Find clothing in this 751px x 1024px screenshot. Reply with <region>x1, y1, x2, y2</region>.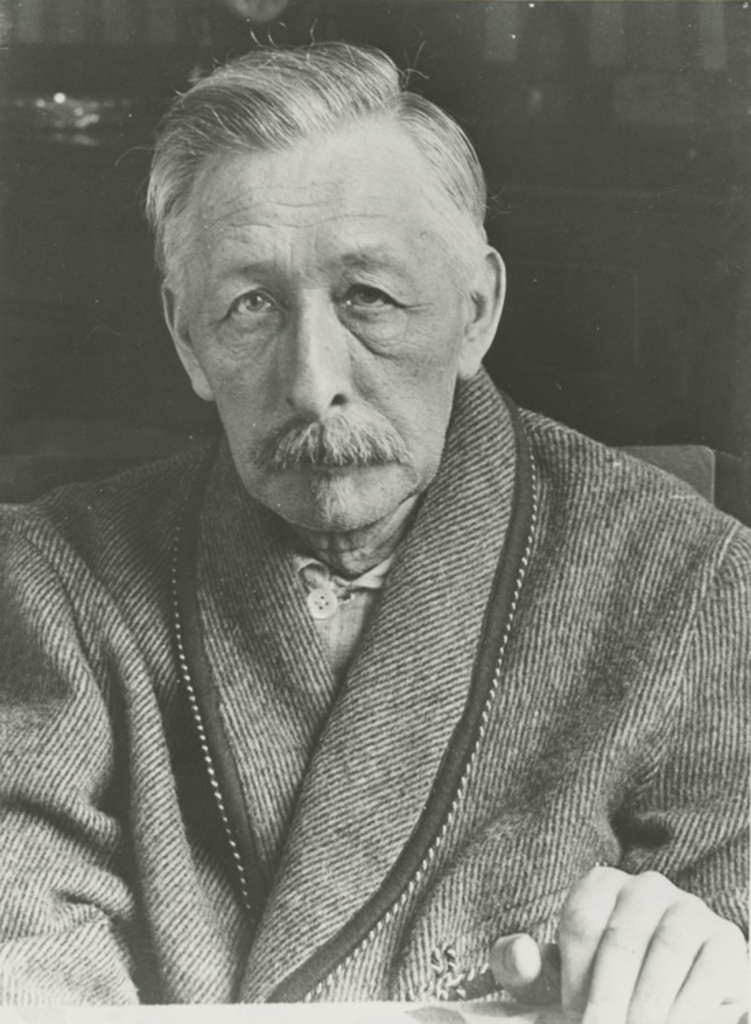
<region>18, 288, 735, 1023</region>.
